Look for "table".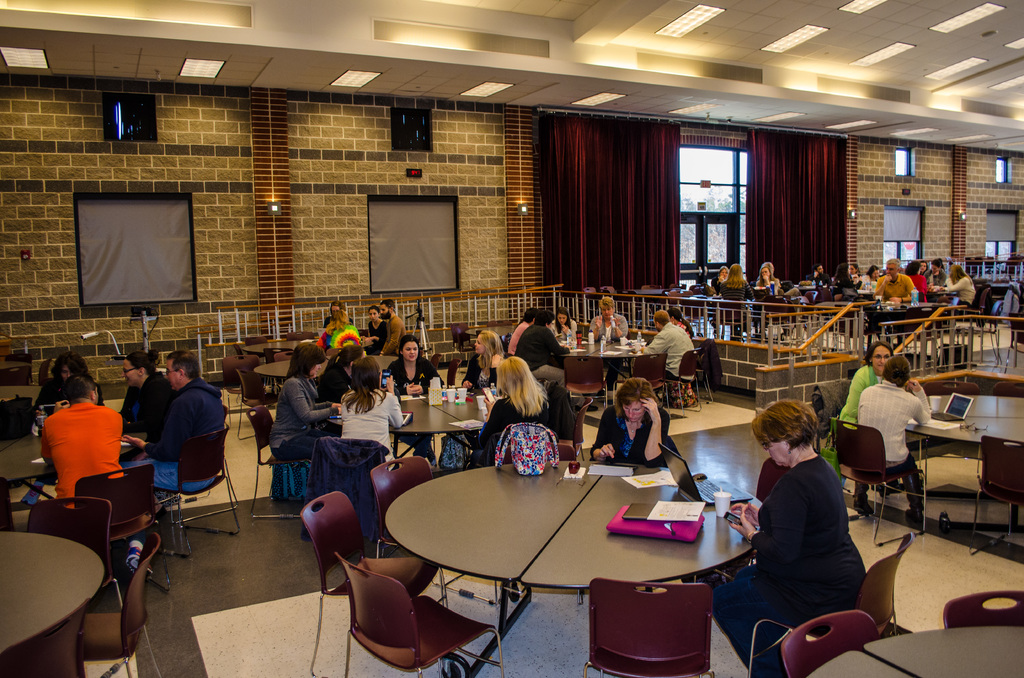
Found: {"left": 0, "top": 529, "right": 102, "bottom": 677}.
